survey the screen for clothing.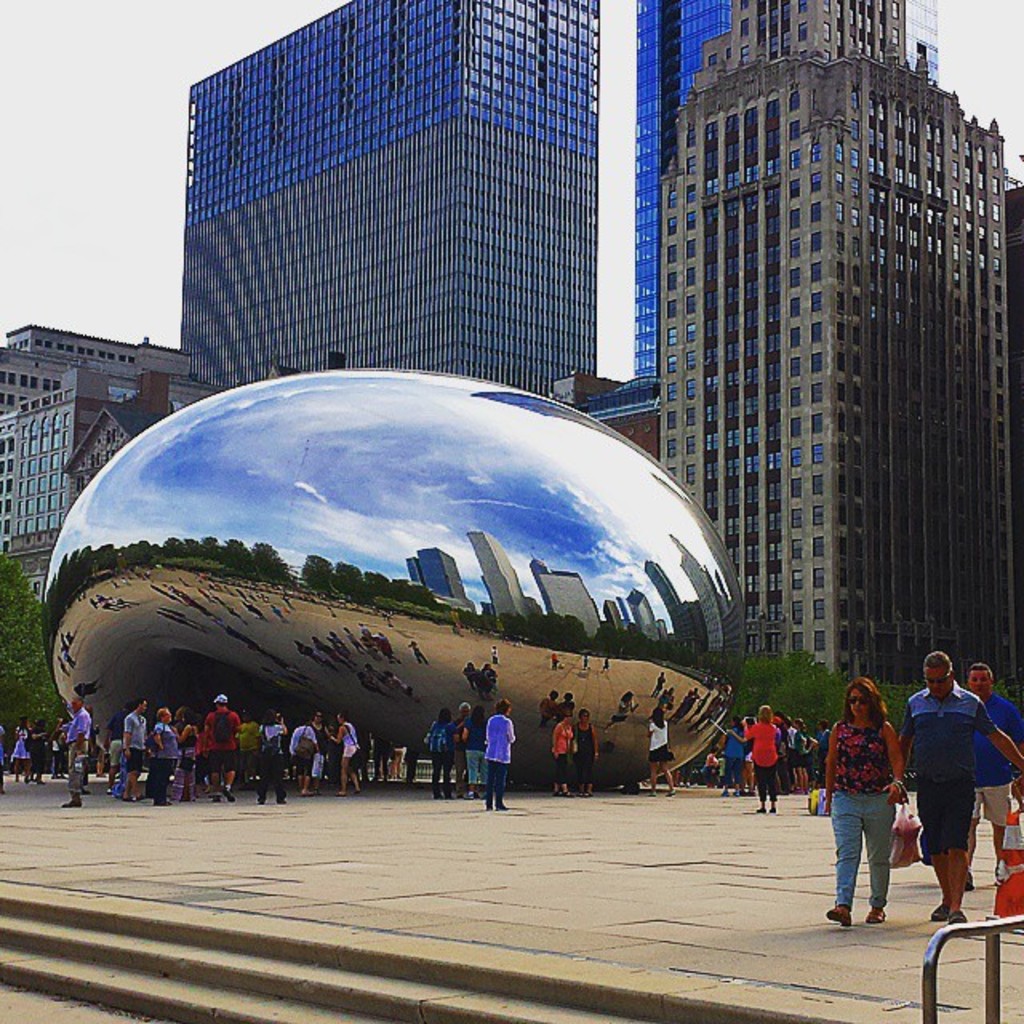
Survey found: {"x1": 733, "y1": 722, "x2": 826, "y2": 786}.
